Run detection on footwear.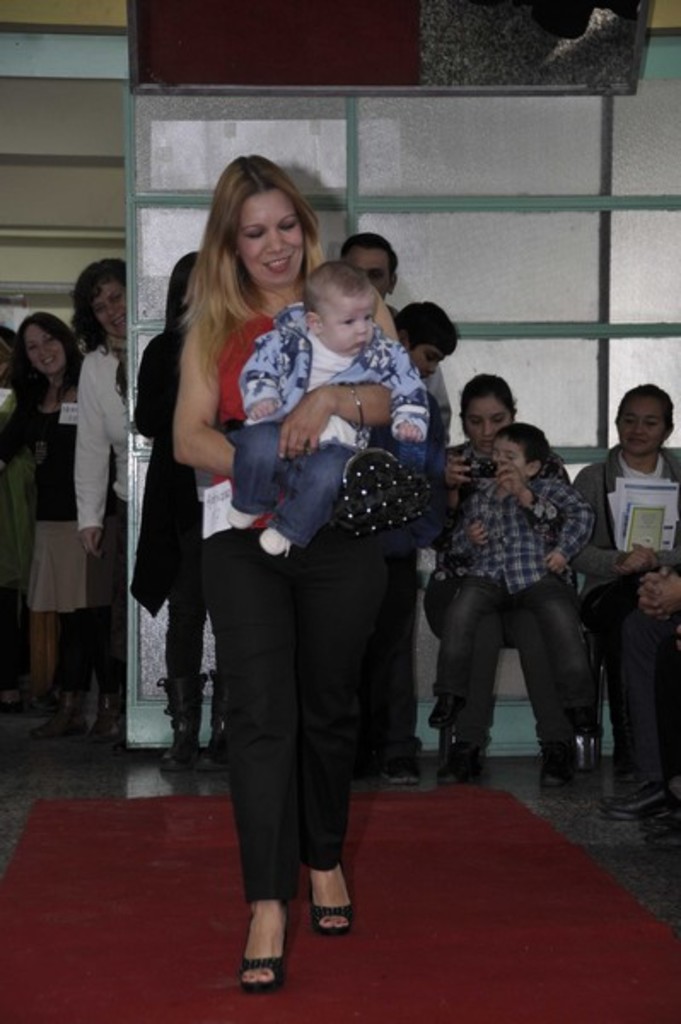
Result: <box>193,660,236,775</box>.
